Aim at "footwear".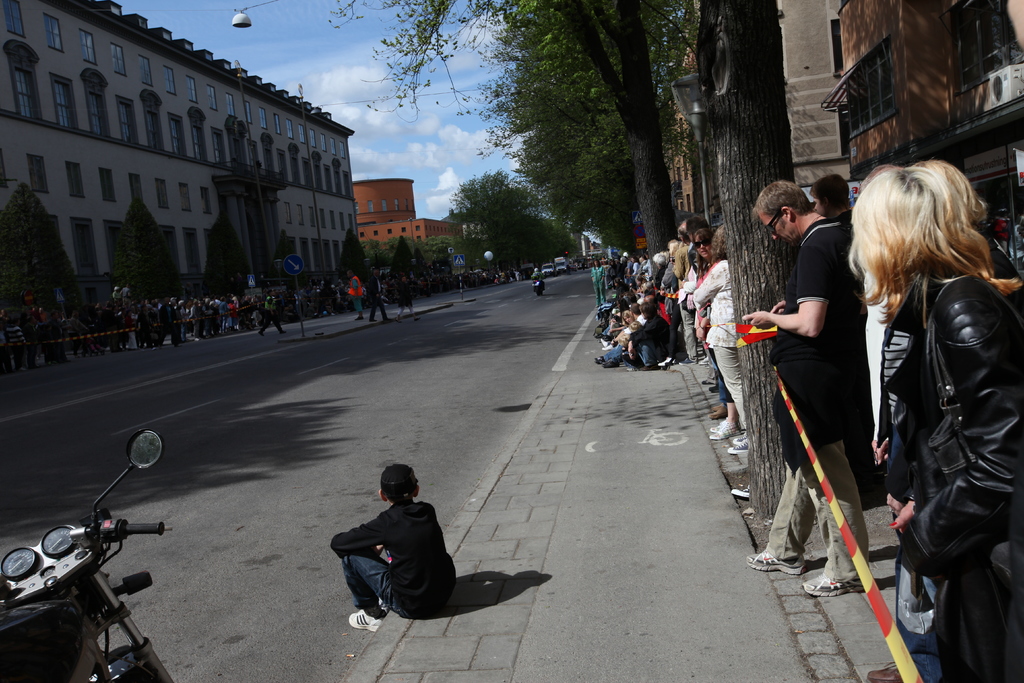
Aimed at <region>705, 424, 733, 440</region>.
